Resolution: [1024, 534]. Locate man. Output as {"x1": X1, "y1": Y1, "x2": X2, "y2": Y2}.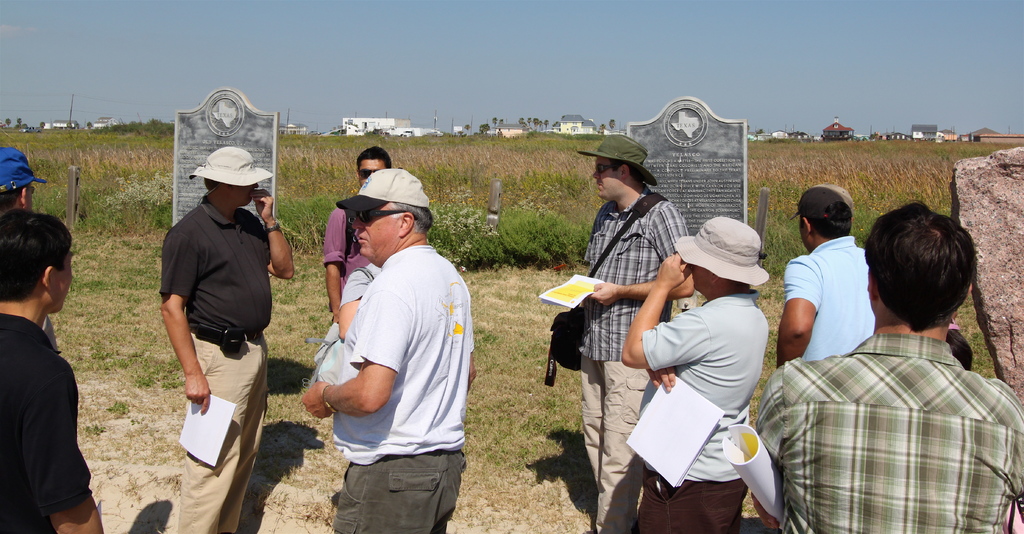
{"x1": 324, "y1": 145, "x2": 396, "y2": 320}.
